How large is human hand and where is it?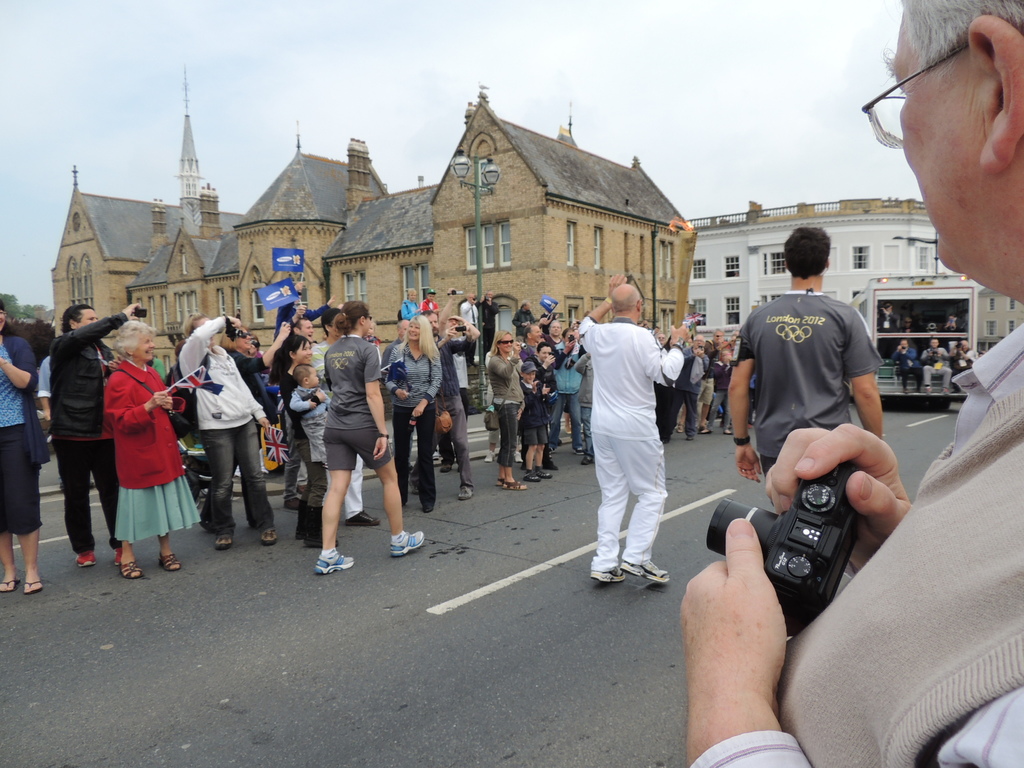
Bounding box: region(258, 417, 269, 431).
